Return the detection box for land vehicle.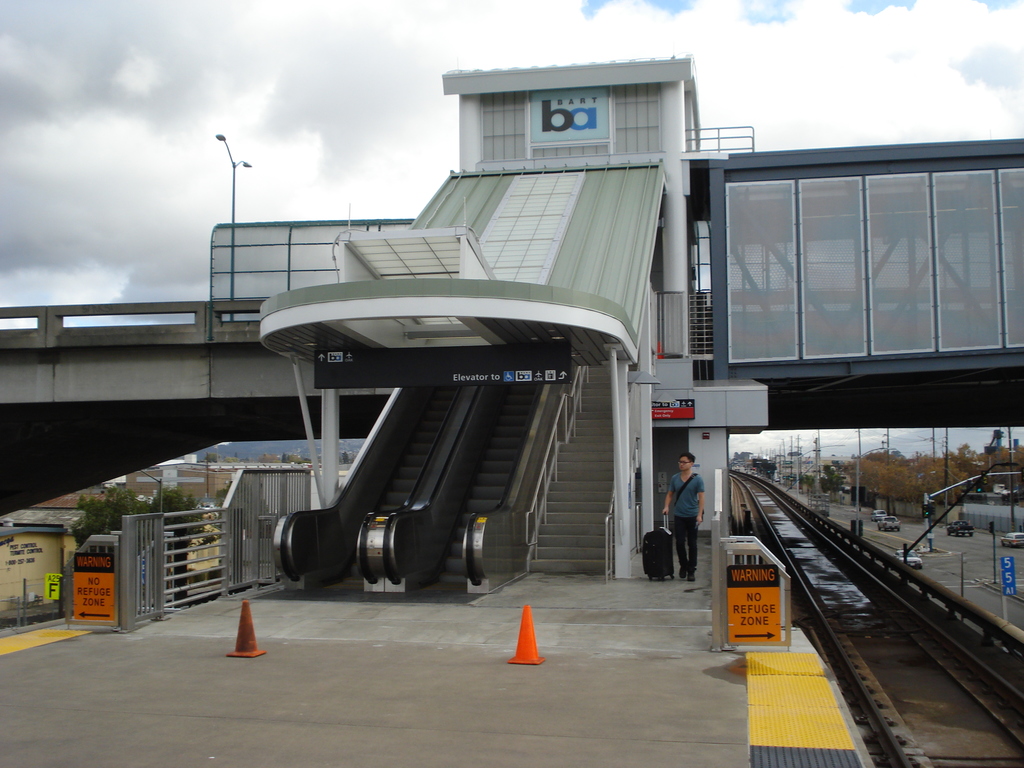
bbox=[1000, 532, 1023, 549].
